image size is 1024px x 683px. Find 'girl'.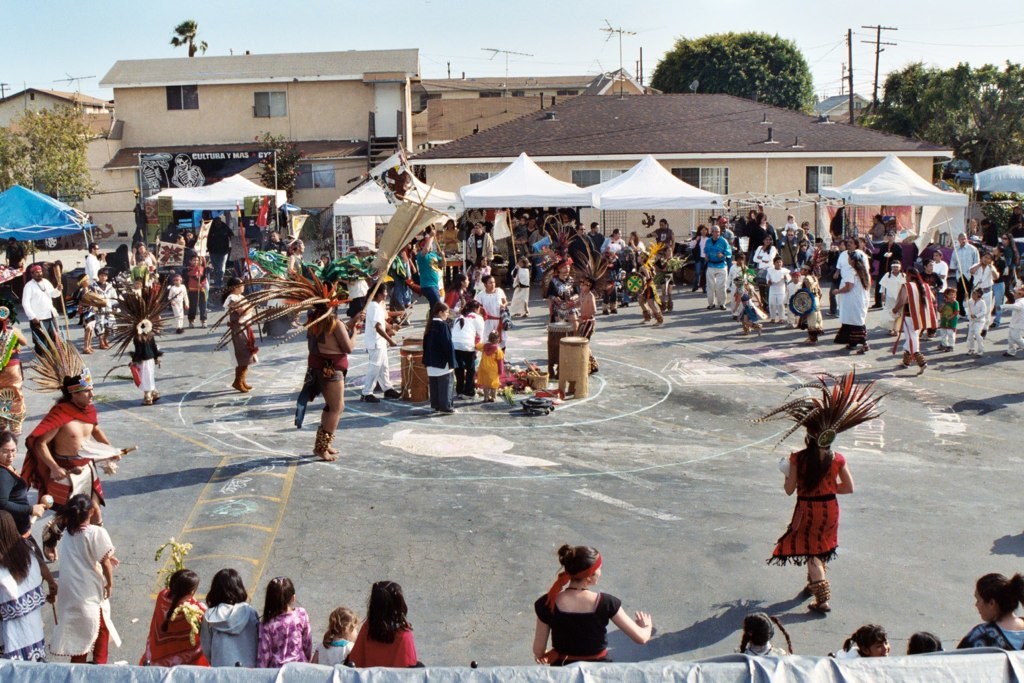
x1=196, y1=566, x2=262, y2=669.
